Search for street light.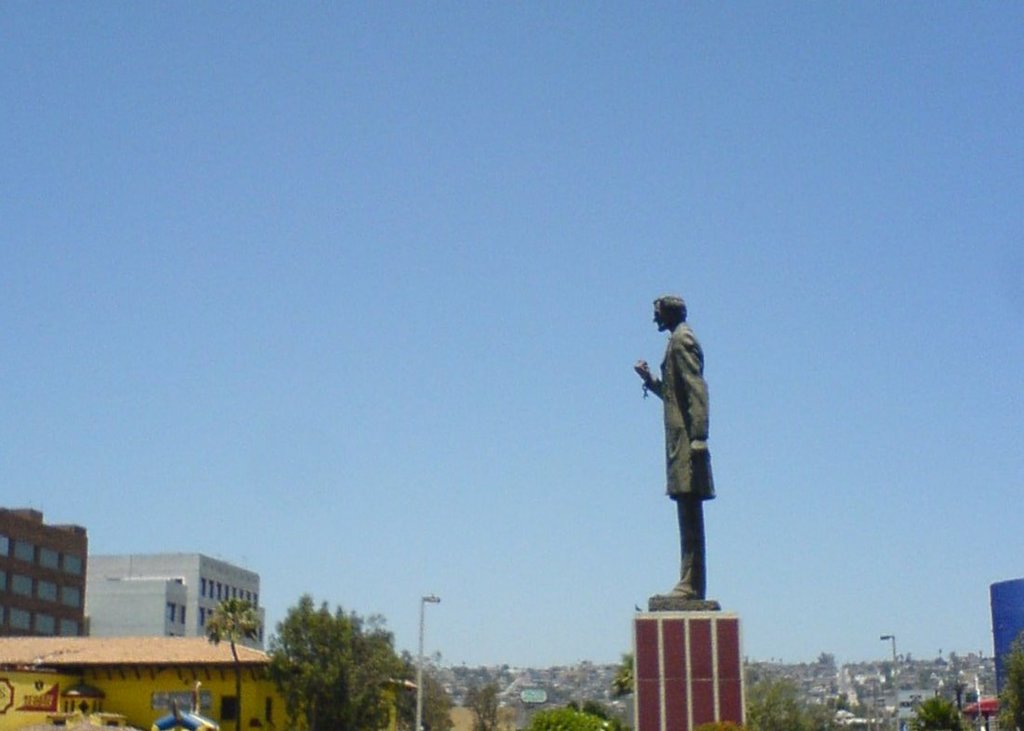
Found at {"x1": 412, "y1": 590, "x2": 444, "y2": 730}.
